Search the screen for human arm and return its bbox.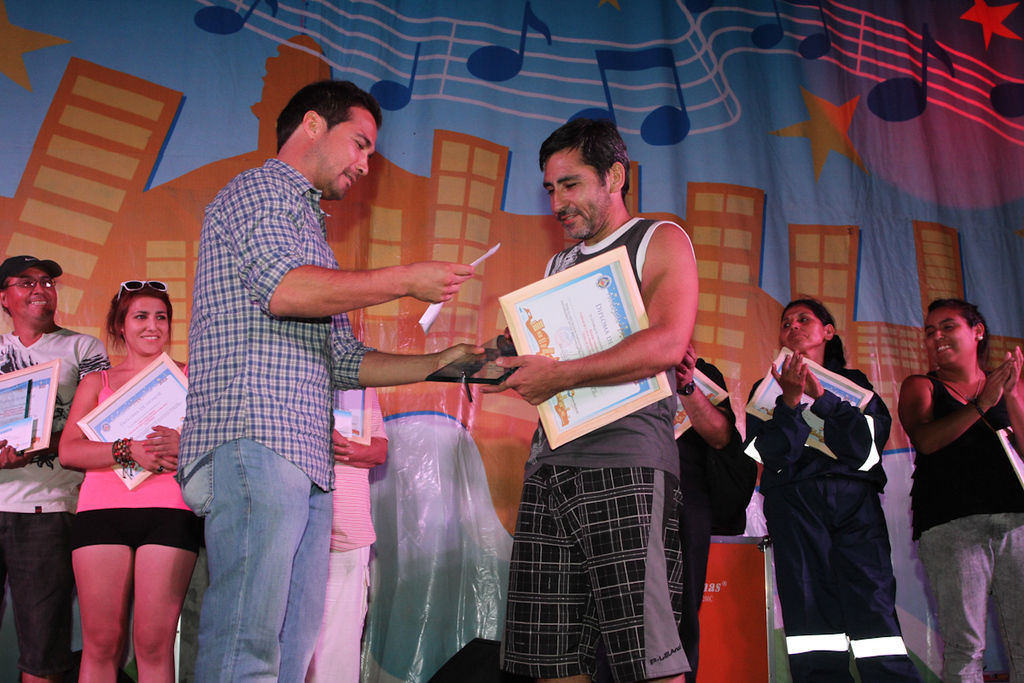
Found: [794, 371, 997, 483].
